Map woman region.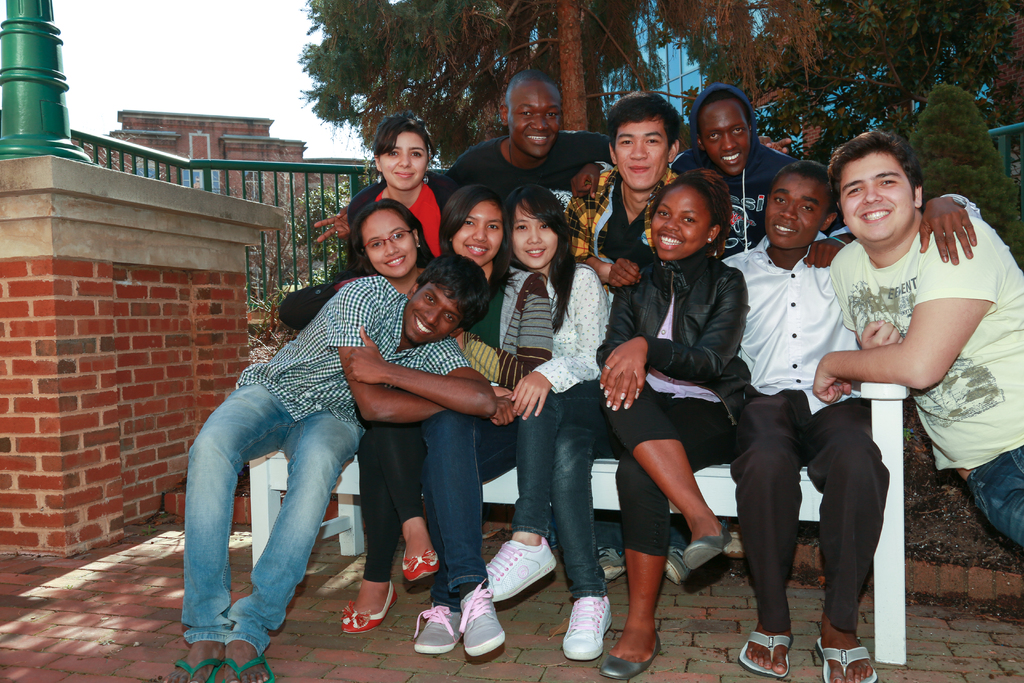
Mapped to bbox=(413, 185, 559, 656).
